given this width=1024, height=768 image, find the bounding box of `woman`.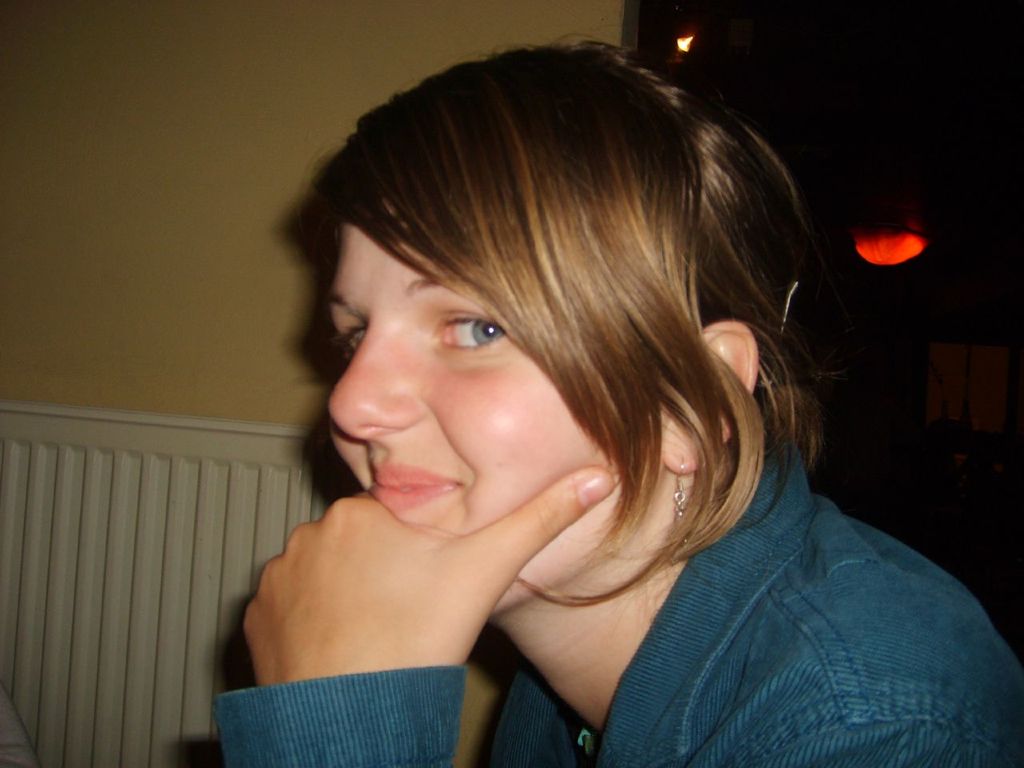
[x1=150, y1=30, x2=961, y2=753].
